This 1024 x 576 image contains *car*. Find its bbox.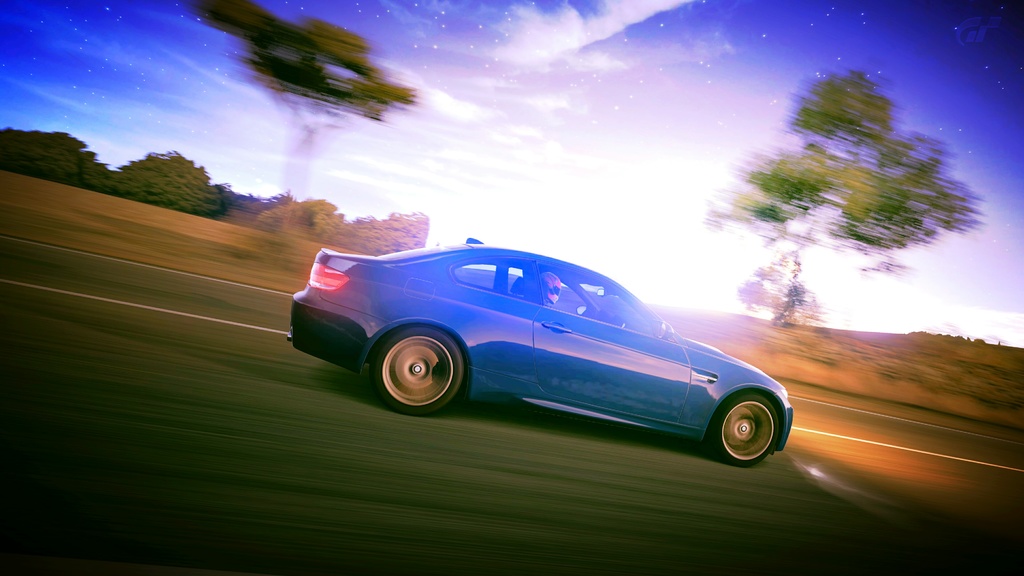
left=295, top=224, right=780, bottom=460.
